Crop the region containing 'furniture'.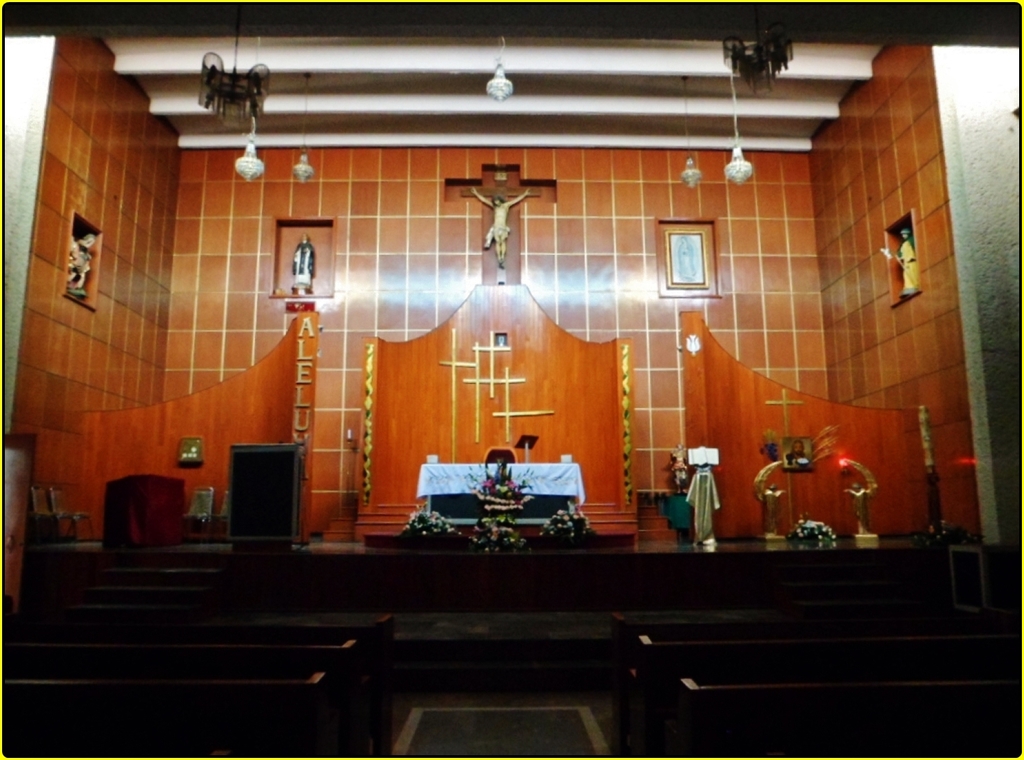
Crop region: detection(0, 635, 370, 757).
